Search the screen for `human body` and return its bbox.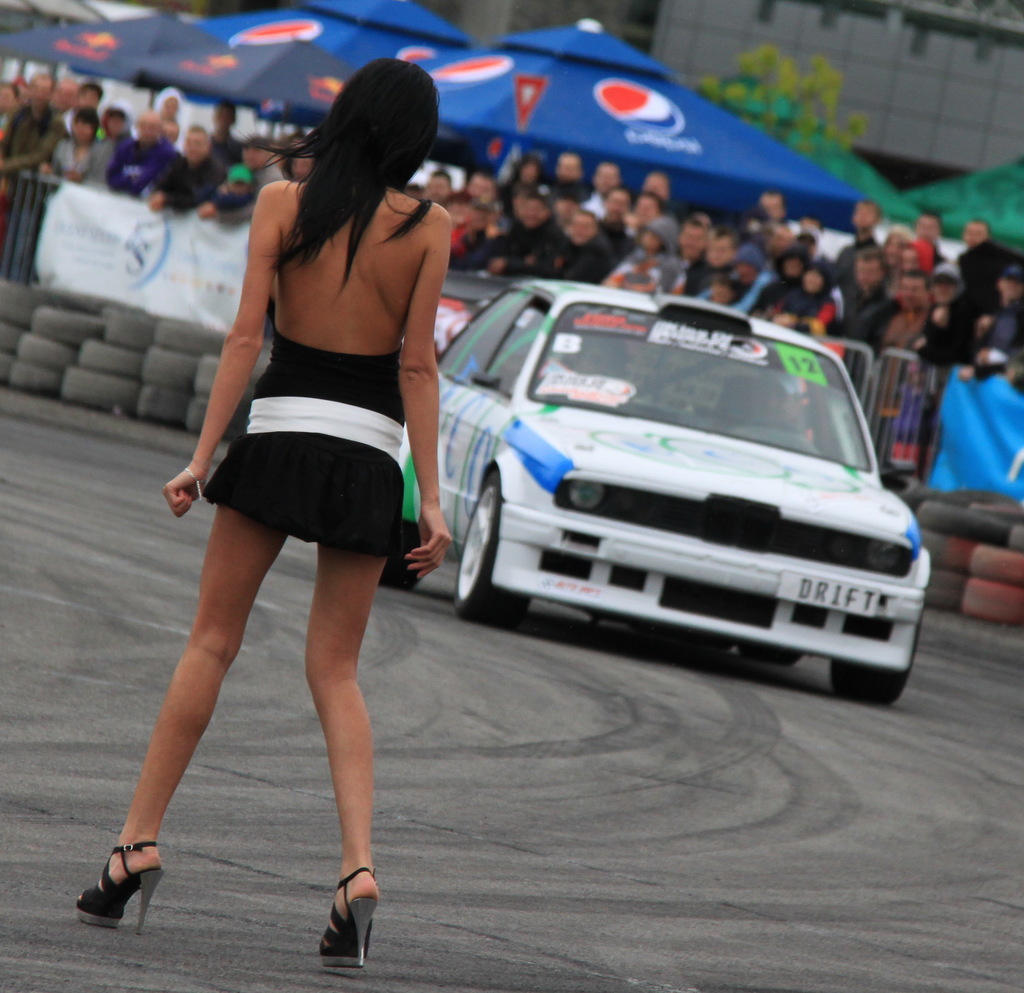
Found: x1=973 y1=259 x2=1023 y2=381.
